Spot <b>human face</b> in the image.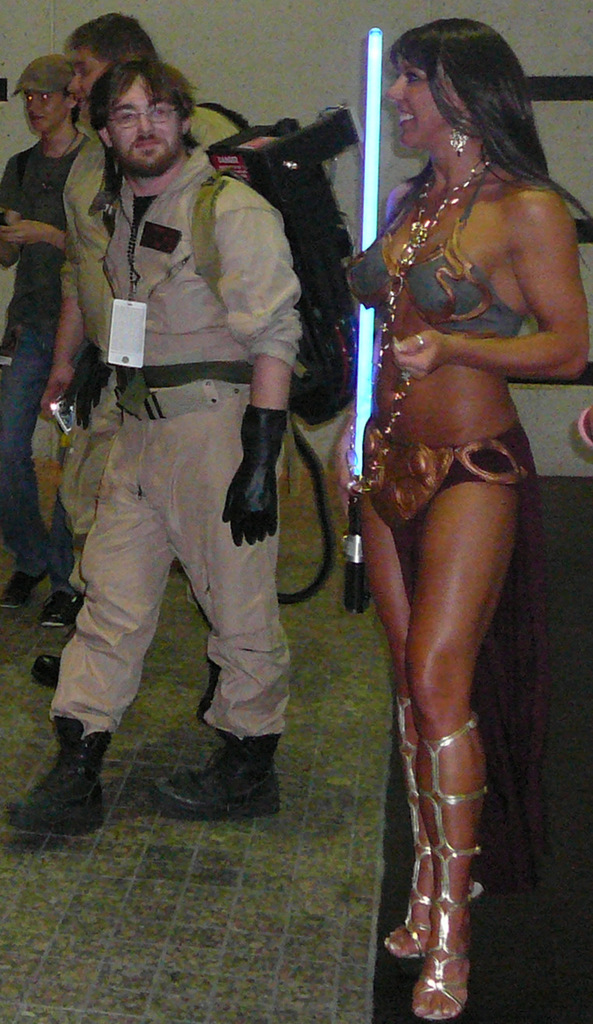
<b>human face</b> found at 389 56 463 140.
